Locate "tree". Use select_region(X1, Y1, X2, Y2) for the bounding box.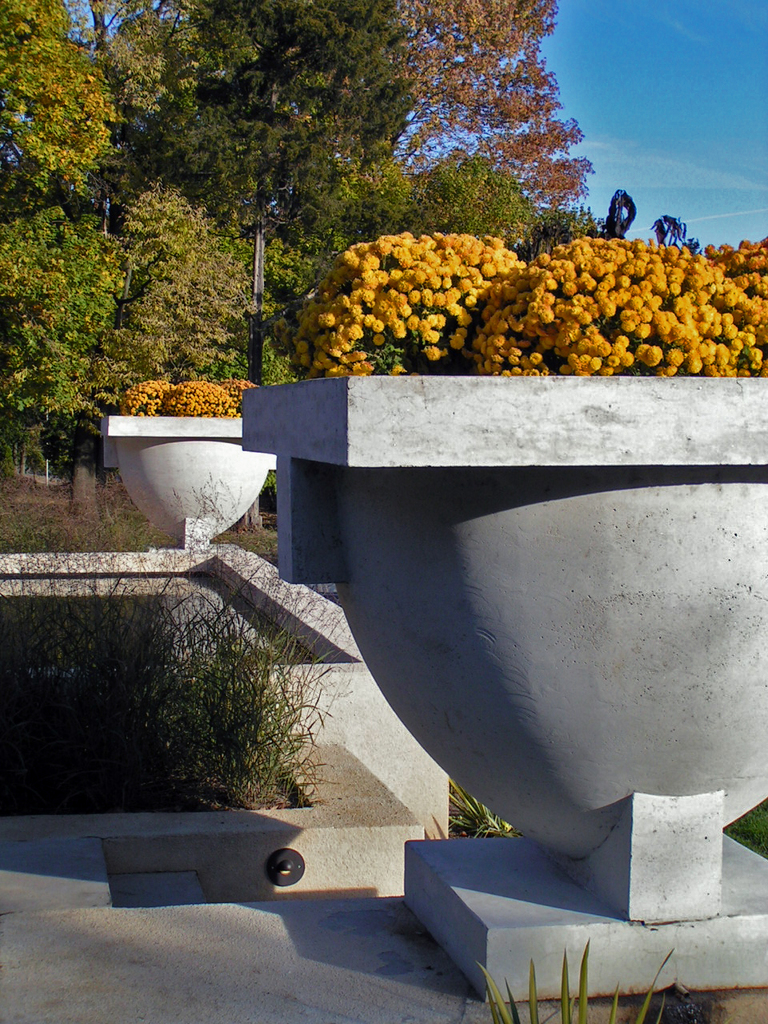
select_region(650, 214, 687, 238).
